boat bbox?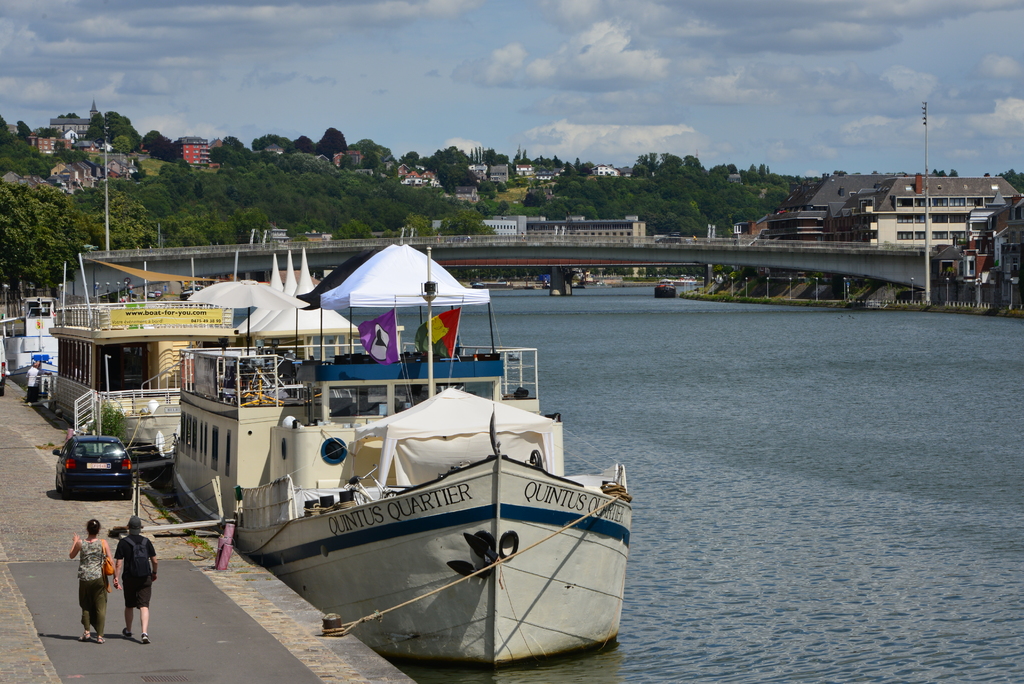
box(0, 288, 62, 375)
